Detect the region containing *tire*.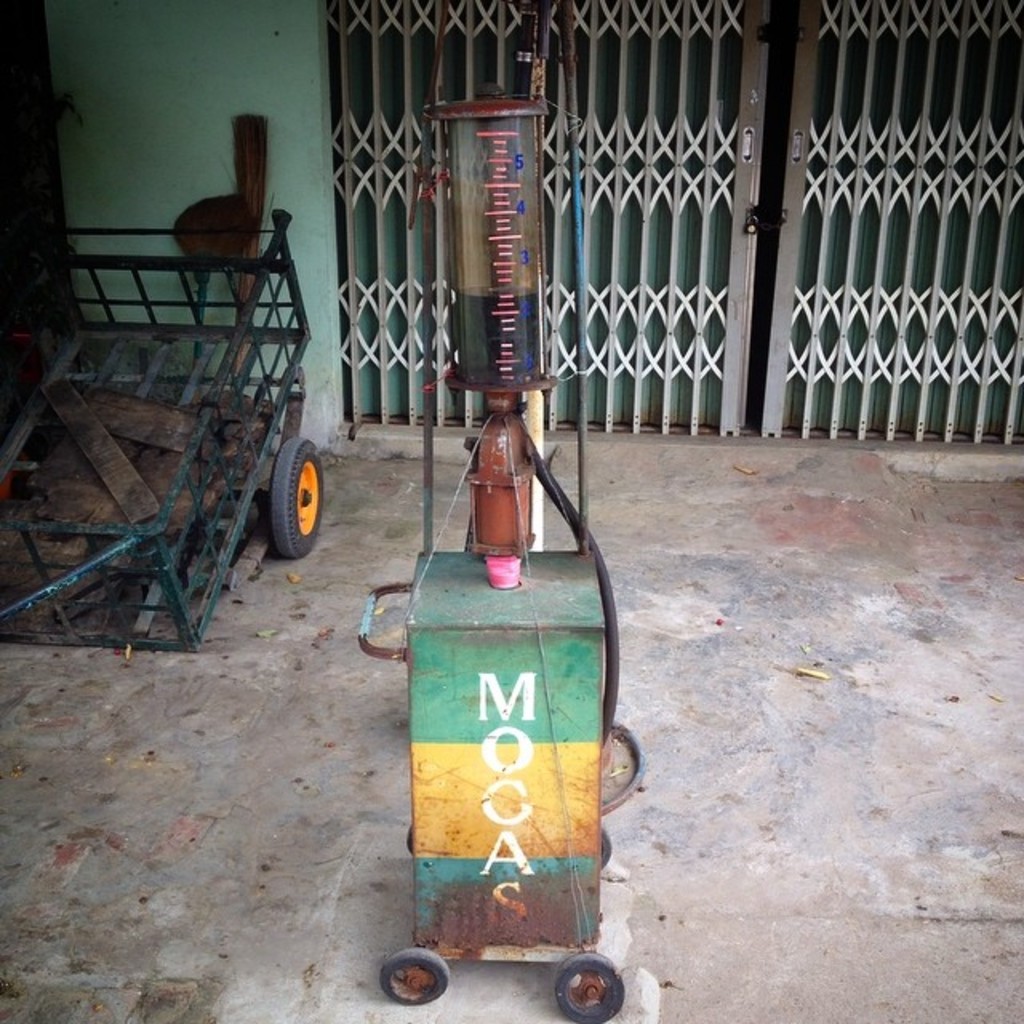
BBox(546, 952, 629, 1019).
